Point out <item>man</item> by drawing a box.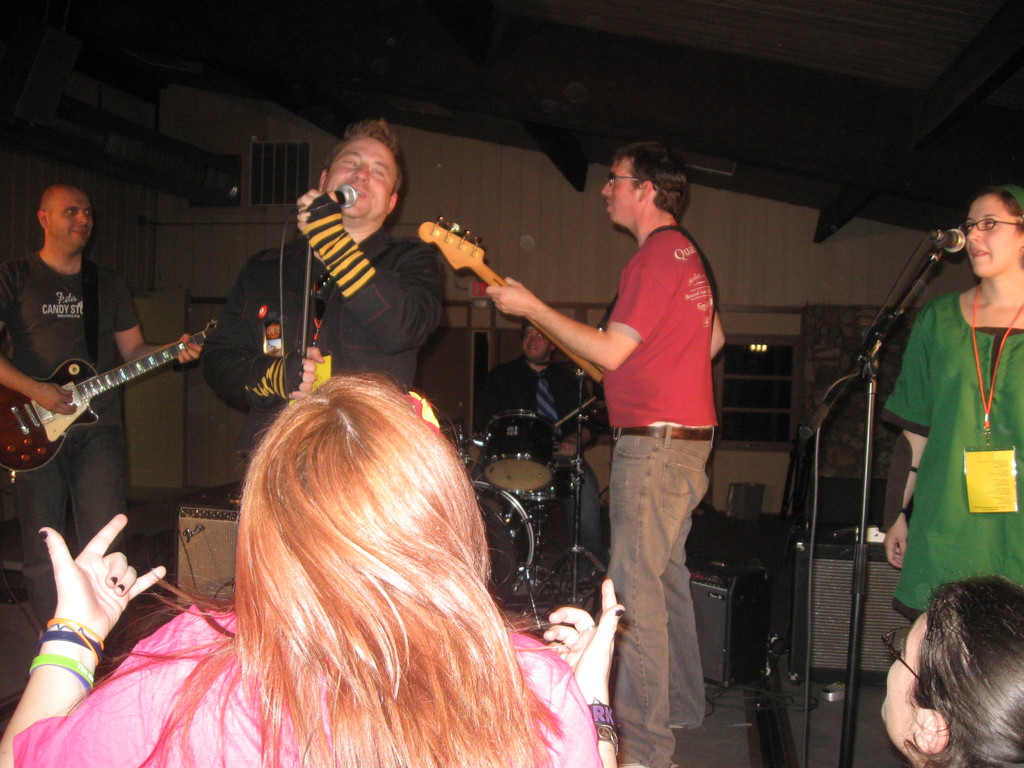
rect(486, 137, 748, 678).
